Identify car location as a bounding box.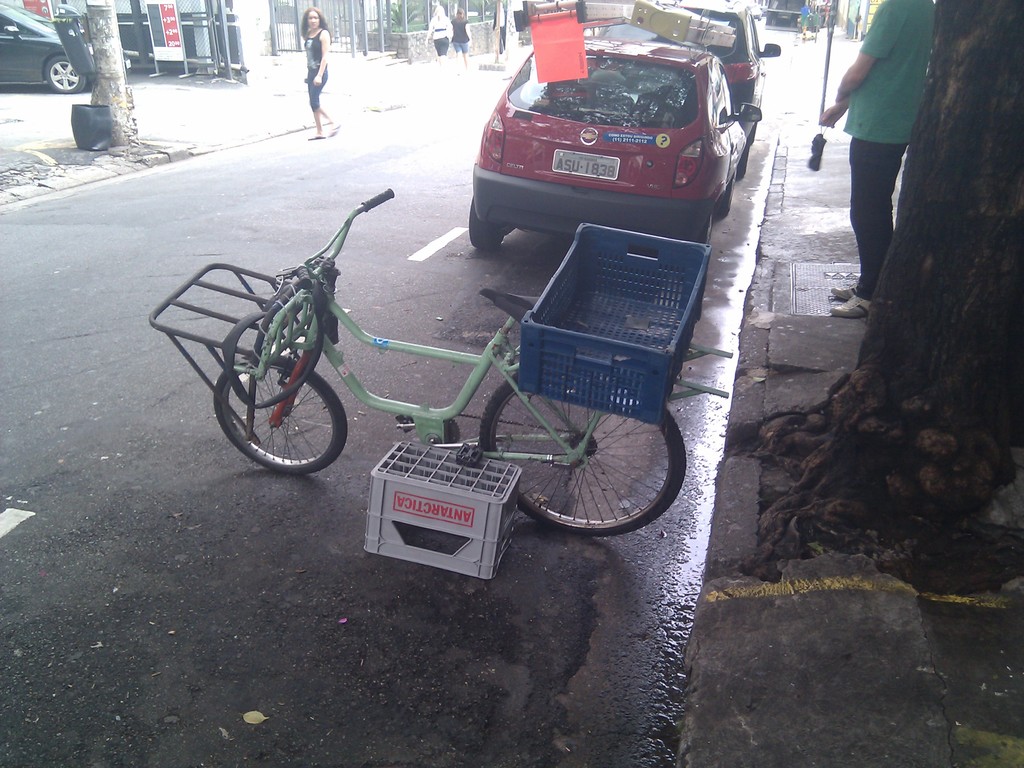
bbox=[0, 1, 90, 99].
